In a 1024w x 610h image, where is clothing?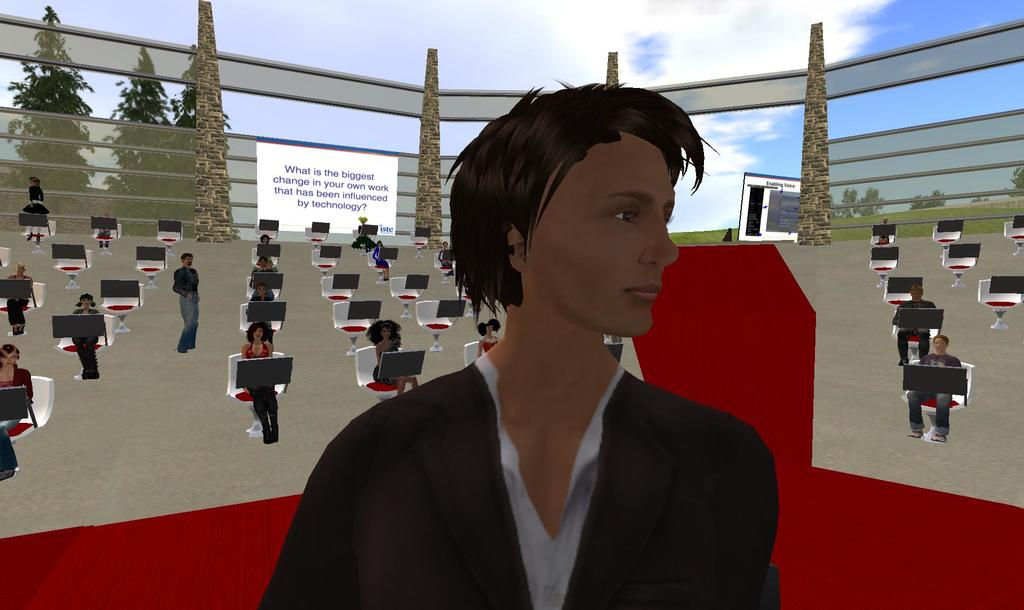
(243,341,280,432).
